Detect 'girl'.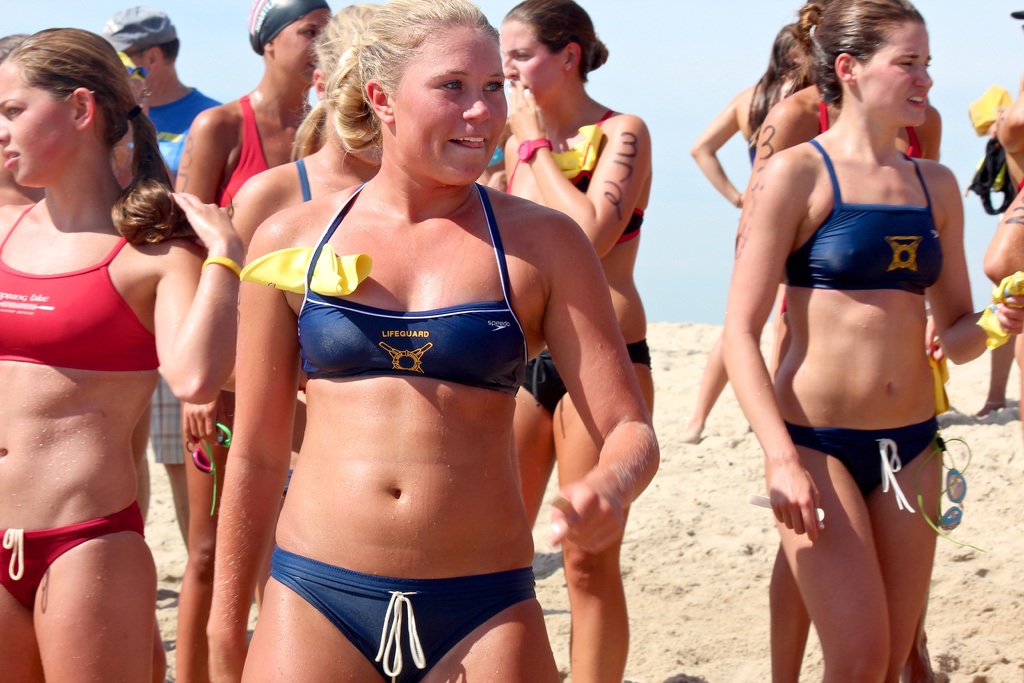
Detected at [left=0, top=26, right=243, bottom=682].
